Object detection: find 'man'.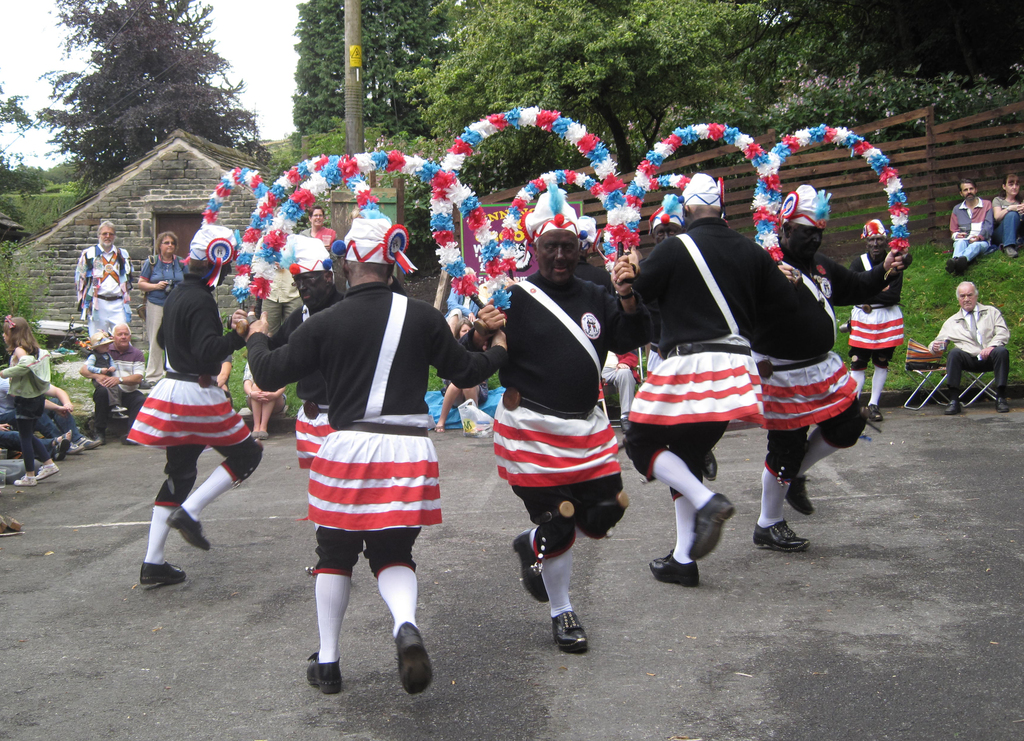
region(847, 221, 906, 419).
